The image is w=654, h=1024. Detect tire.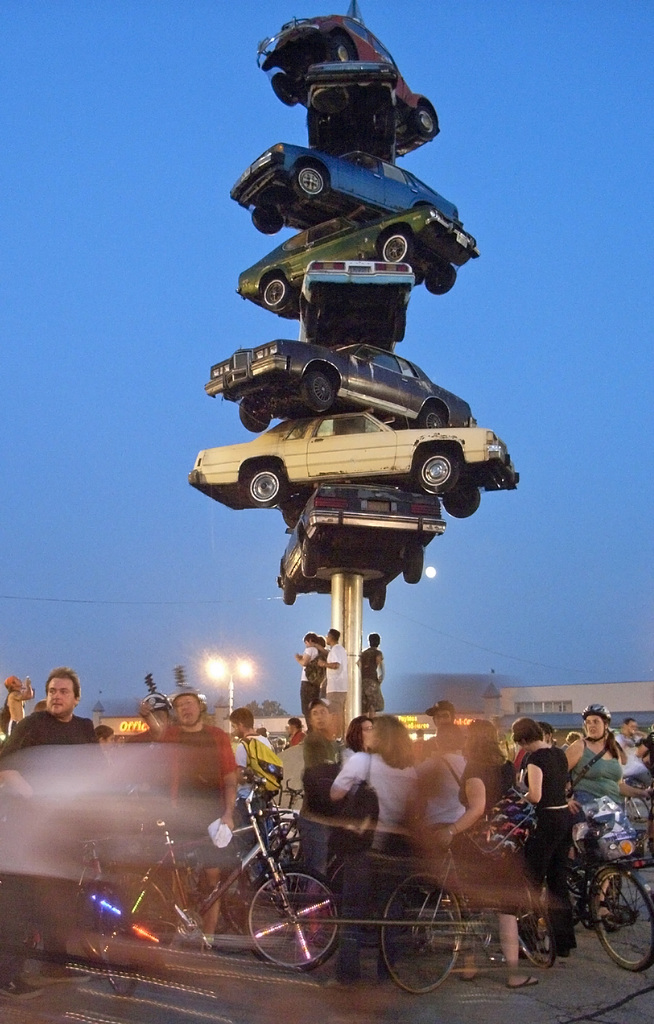
Detection: Rect(95, 874, 144, 993).
